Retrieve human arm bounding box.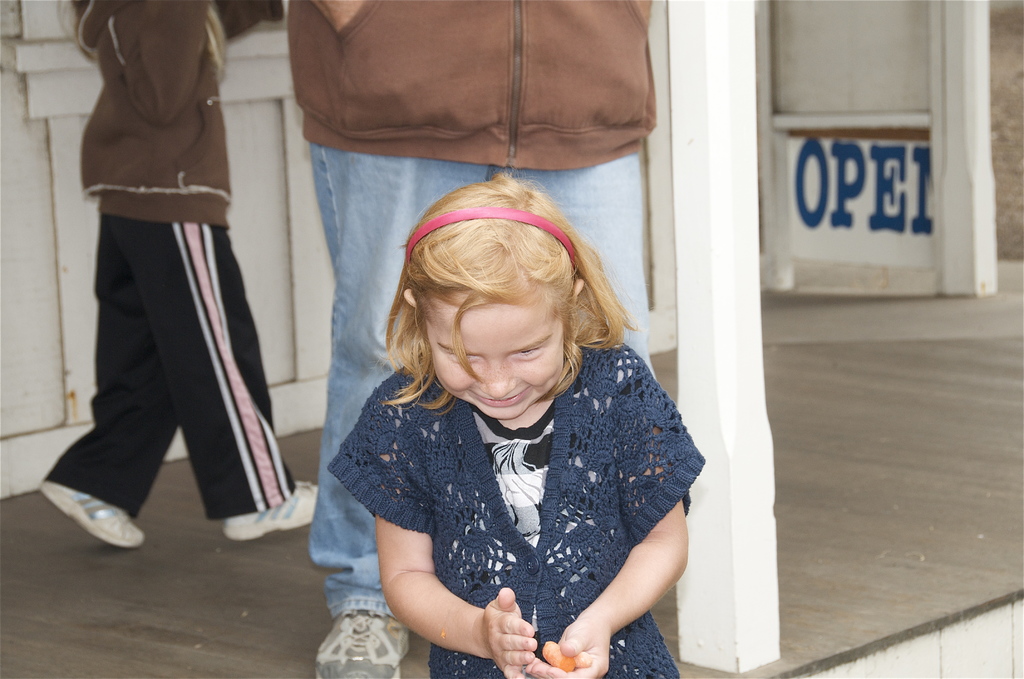
Bounding box: bbox=(529, 348, 687, 675).
